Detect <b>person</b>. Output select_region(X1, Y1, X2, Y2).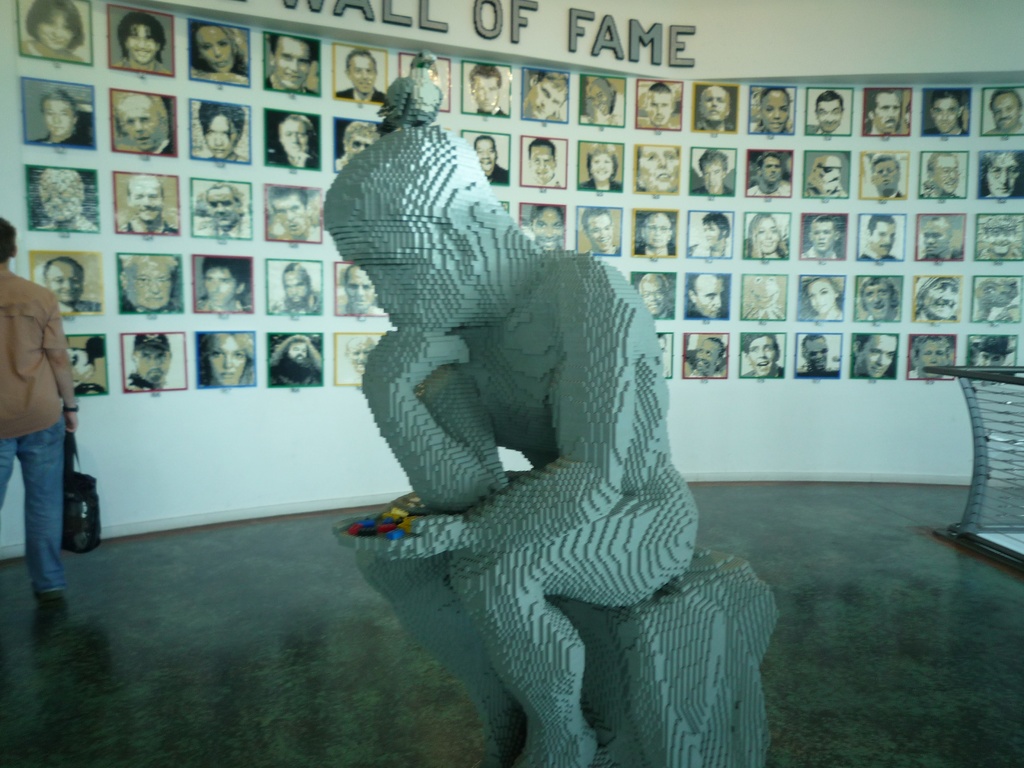
select_region(337, 264, 388, 318).
